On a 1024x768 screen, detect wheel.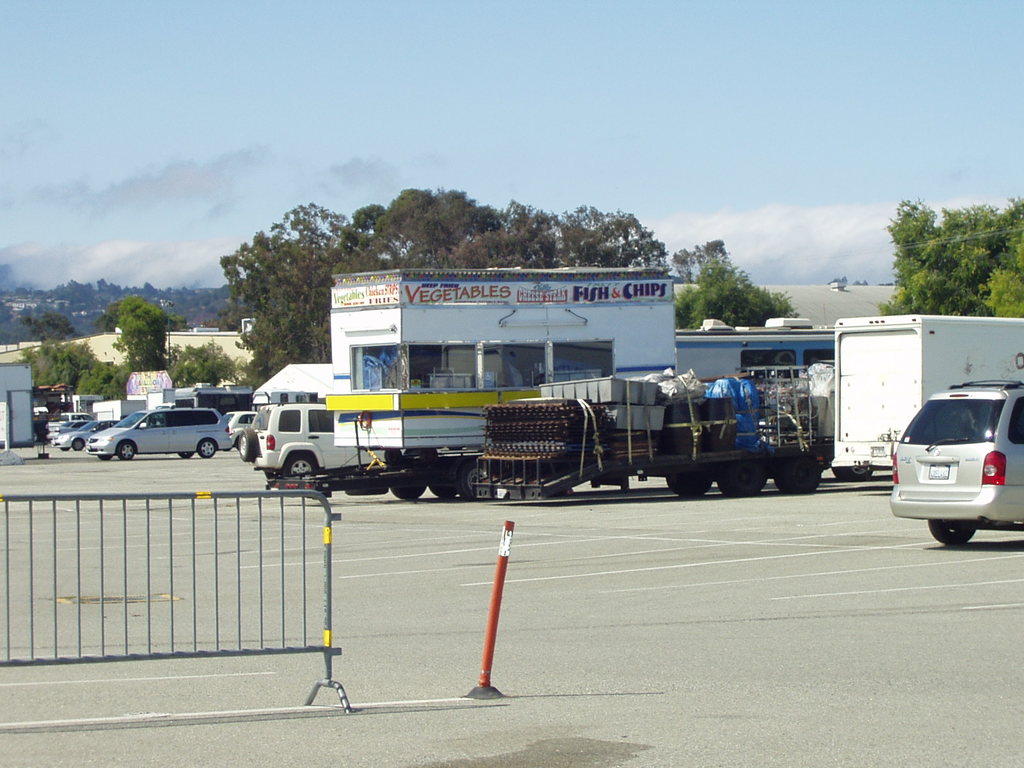
box=[390, 472, 427, 499].
